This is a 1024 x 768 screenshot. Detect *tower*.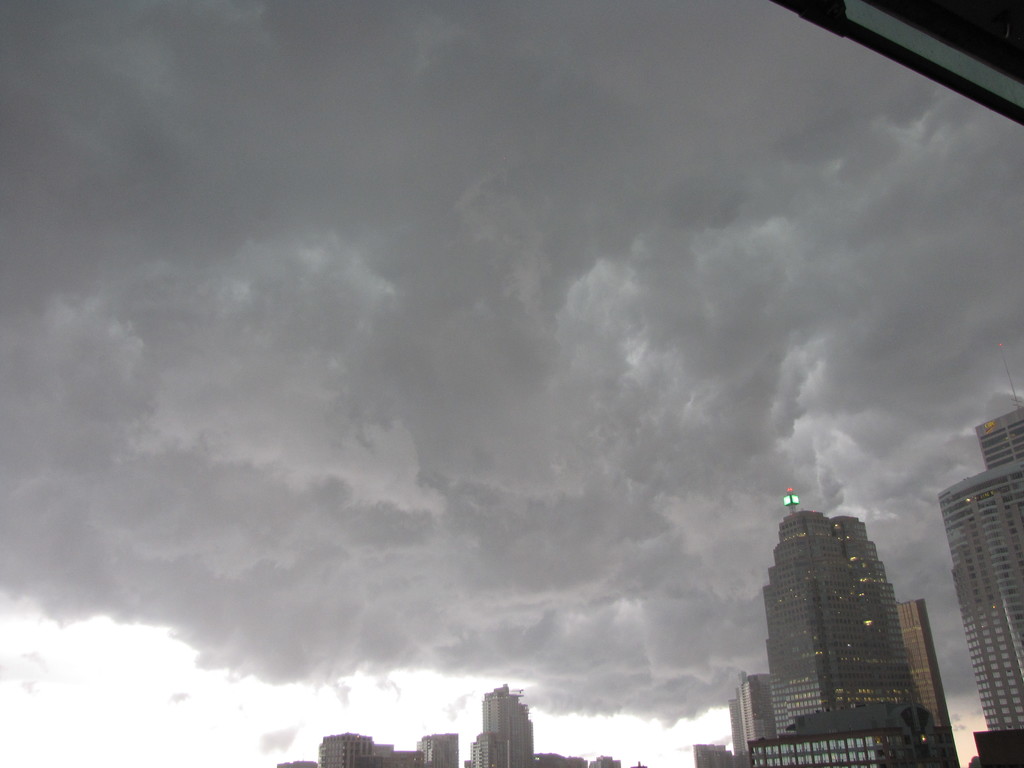
(x1=897, y1=600, x2=953, y2=726).
